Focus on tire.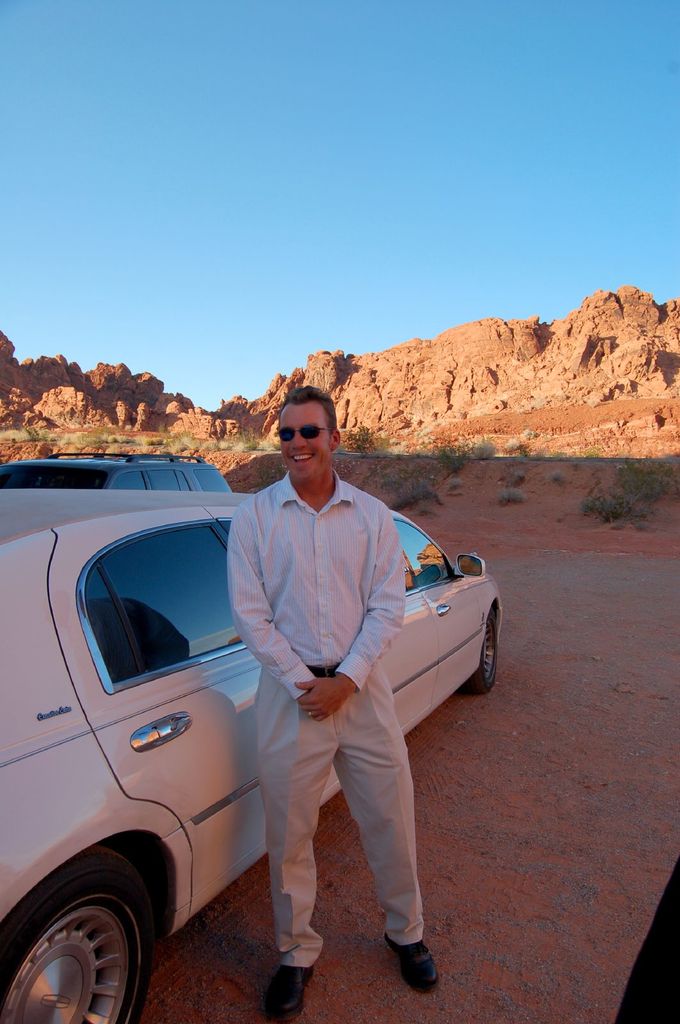
Focused at x1=0 y1=844 x2=153 y2=1023.
